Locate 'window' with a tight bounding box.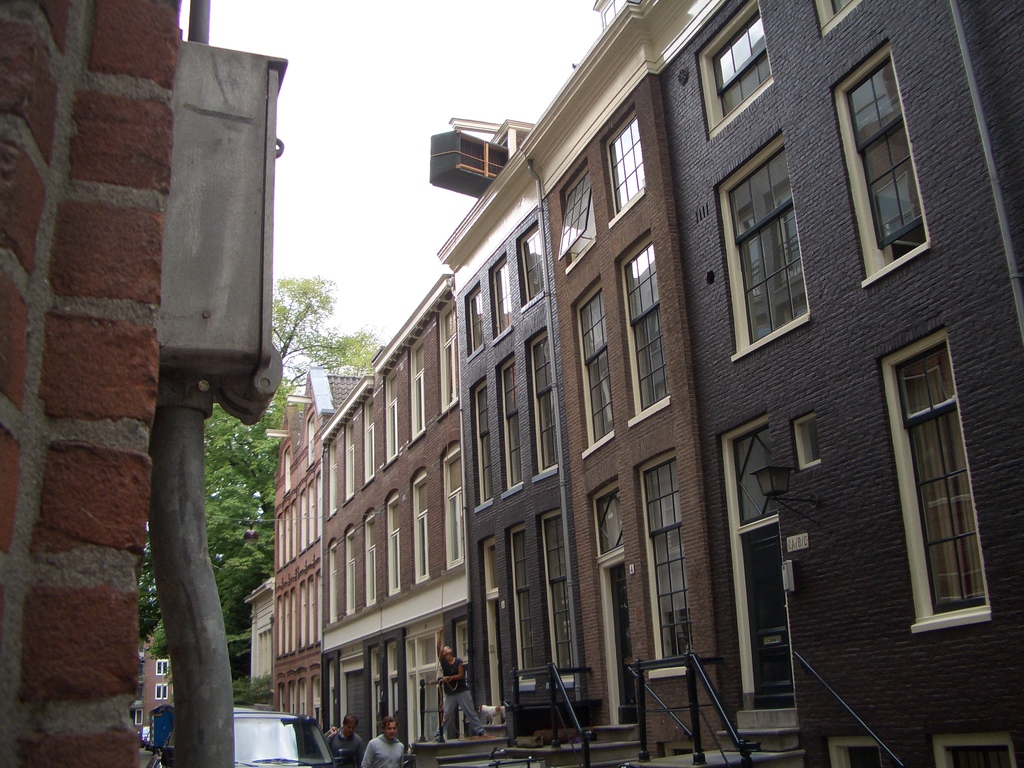
box=[429, 299, 461, 412].
